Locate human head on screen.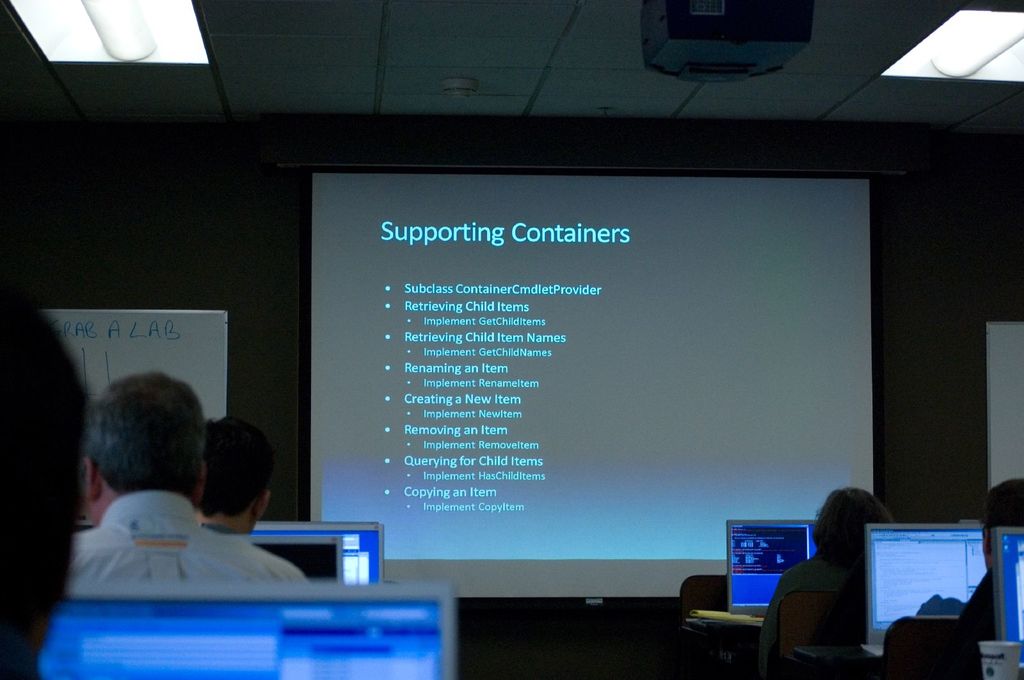
On screen at rect(69, 382, 228, 525).
